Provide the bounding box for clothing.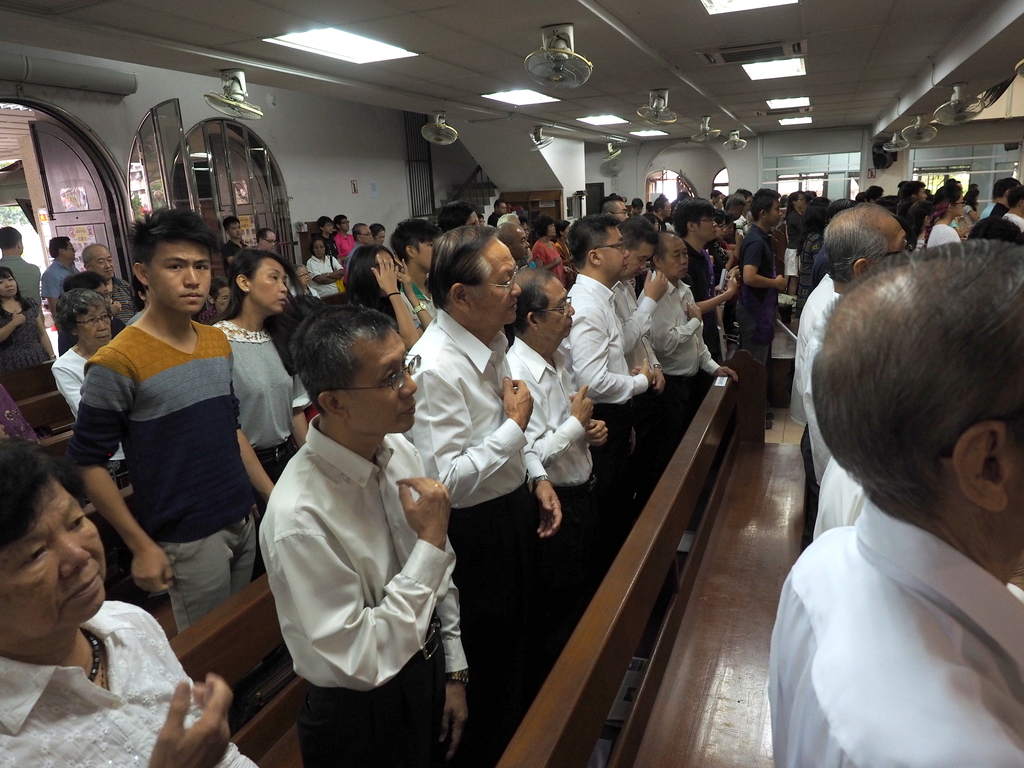
box(909, 239, 927, 252).
